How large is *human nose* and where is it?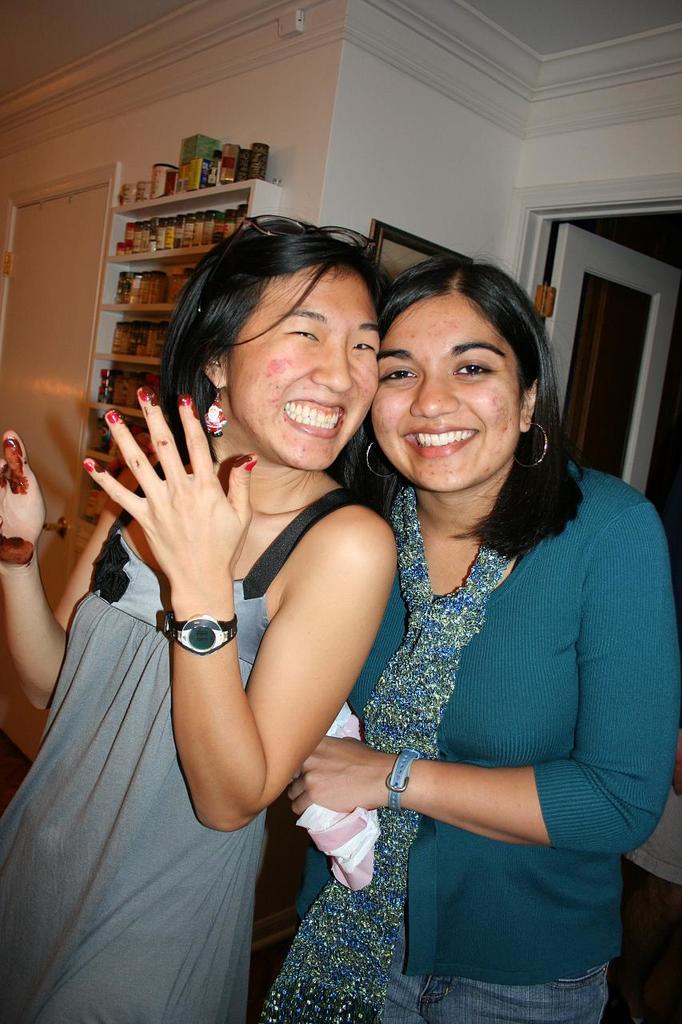
Bounding box: pyautogui.locateOnScreen(309, 335, 353, 390).
